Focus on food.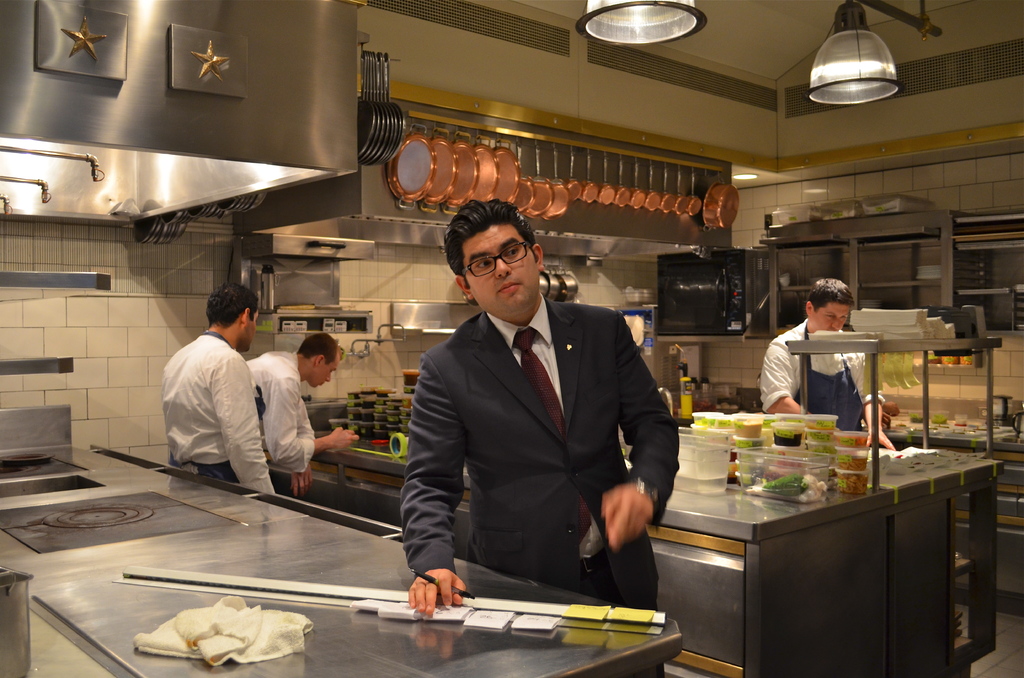
Focused at x1=776 y1=449 x2=804 y2=467.
